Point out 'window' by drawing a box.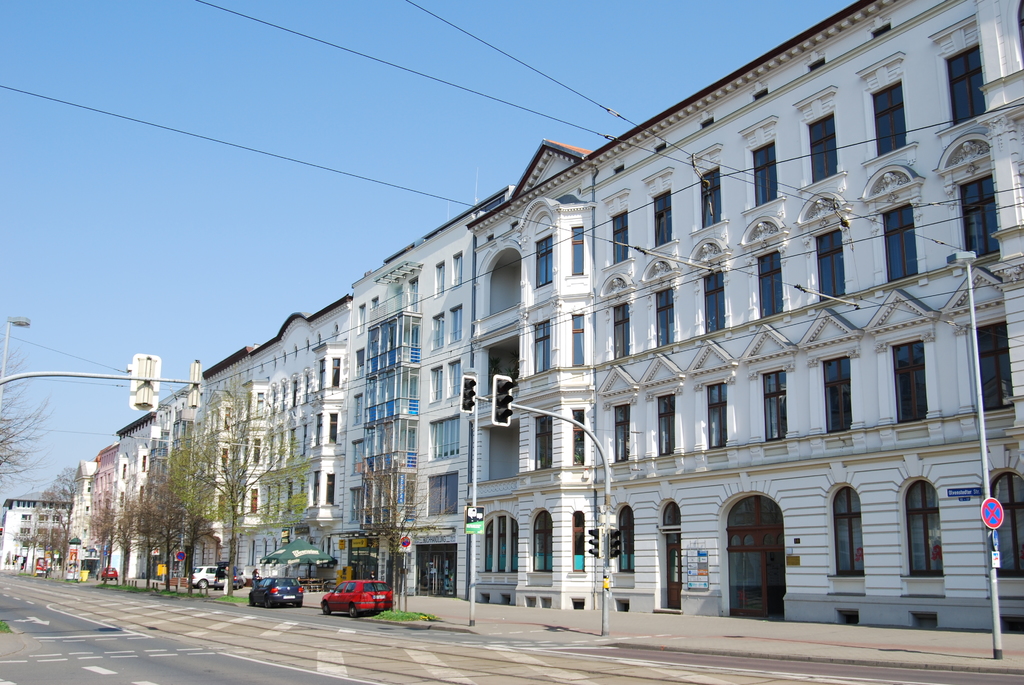
(882, 201, 922, 288).
